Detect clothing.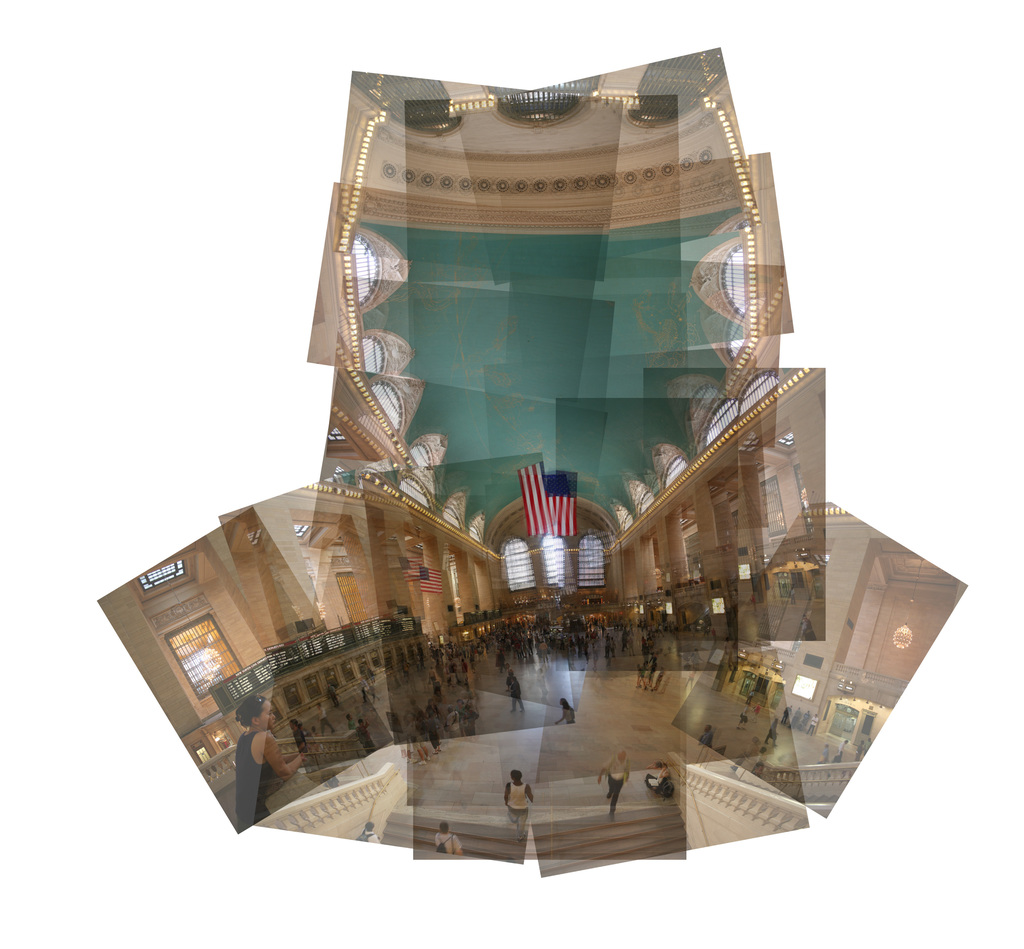
Detected at (783,706,791,720).
